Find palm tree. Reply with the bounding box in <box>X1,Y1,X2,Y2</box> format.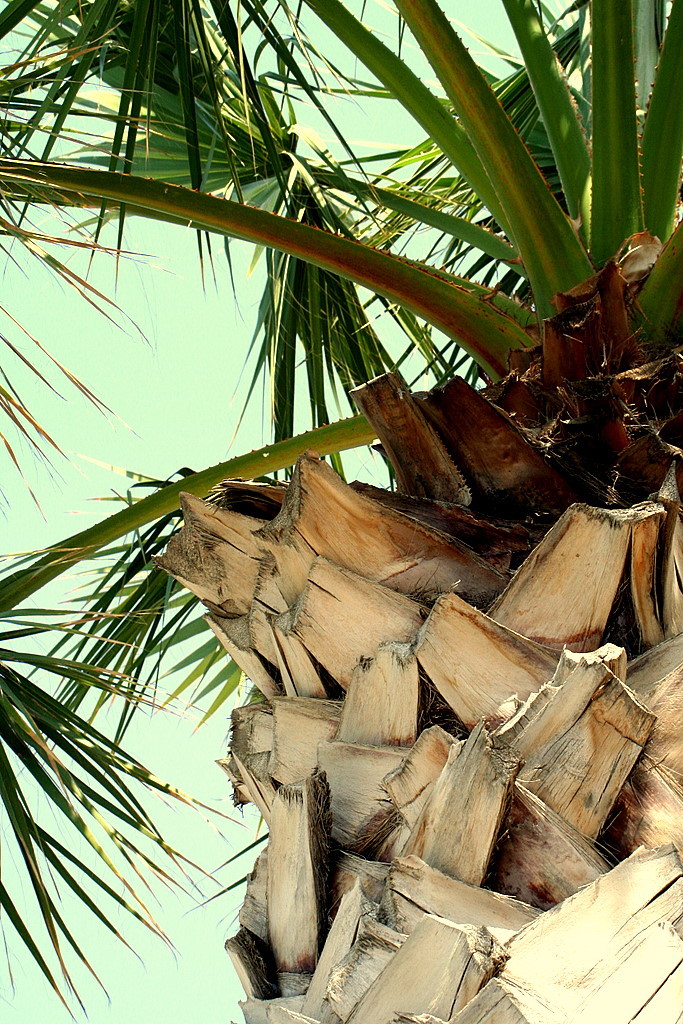
<box>0,0,682,1023</box>.
